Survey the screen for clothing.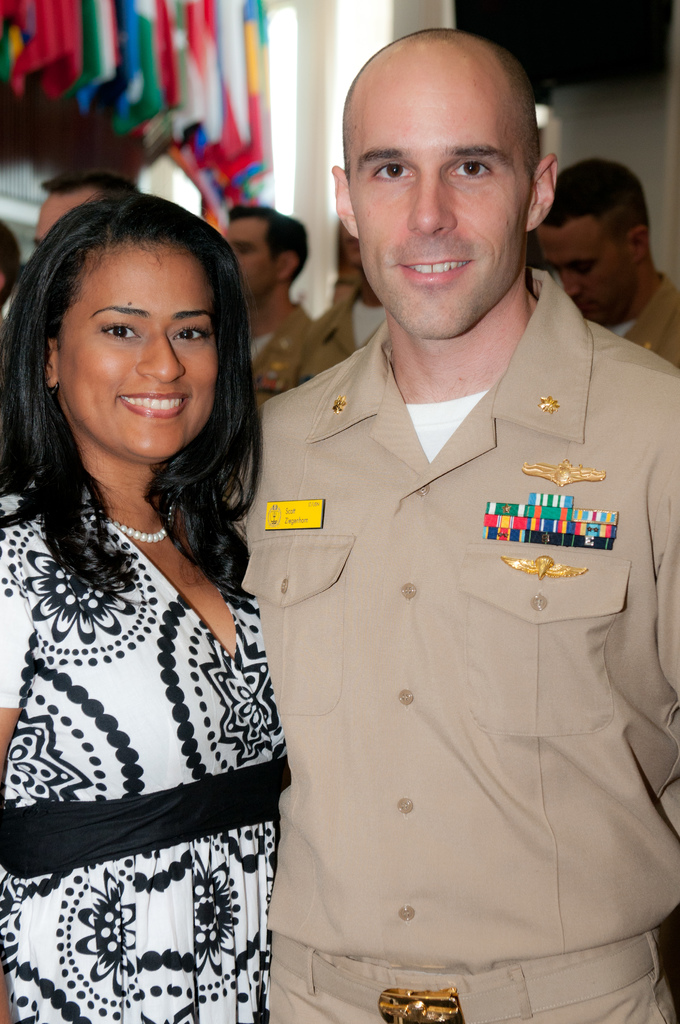
Survey found: <box>245,298,309,406</box>.
